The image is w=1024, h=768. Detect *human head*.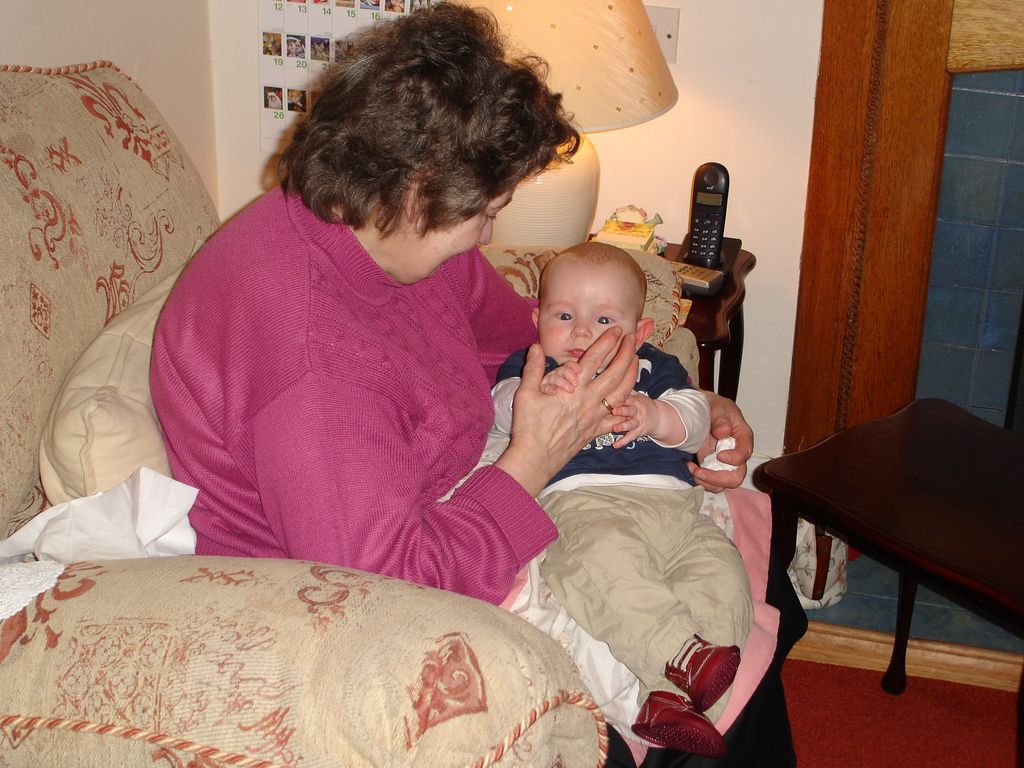
Detection: region(529, 241, 655, 371).
